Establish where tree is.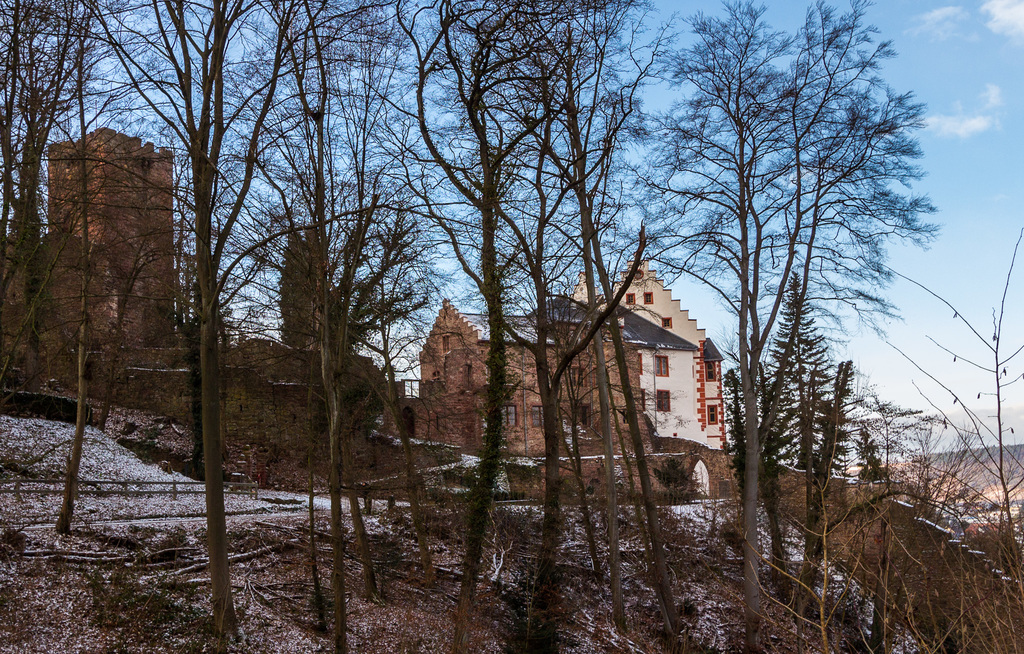
Established at locate(88, 0, 282, 575).
